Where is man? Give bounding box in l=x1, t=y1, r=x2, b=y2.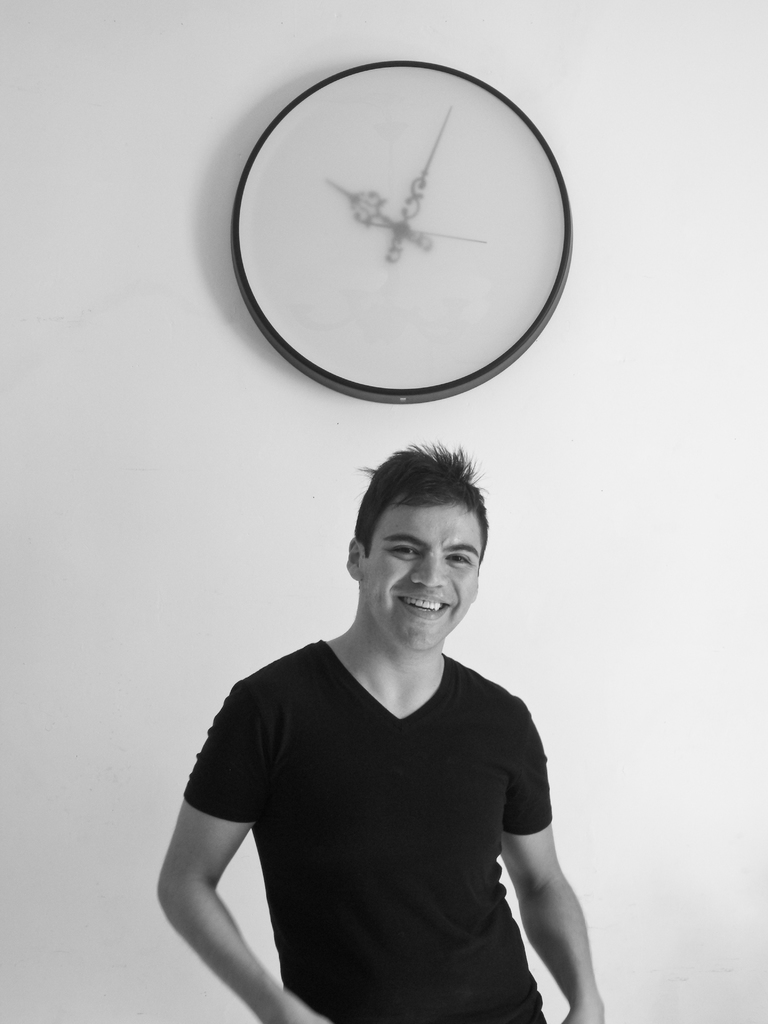
l=163, t=438, r=620, b=1023.
